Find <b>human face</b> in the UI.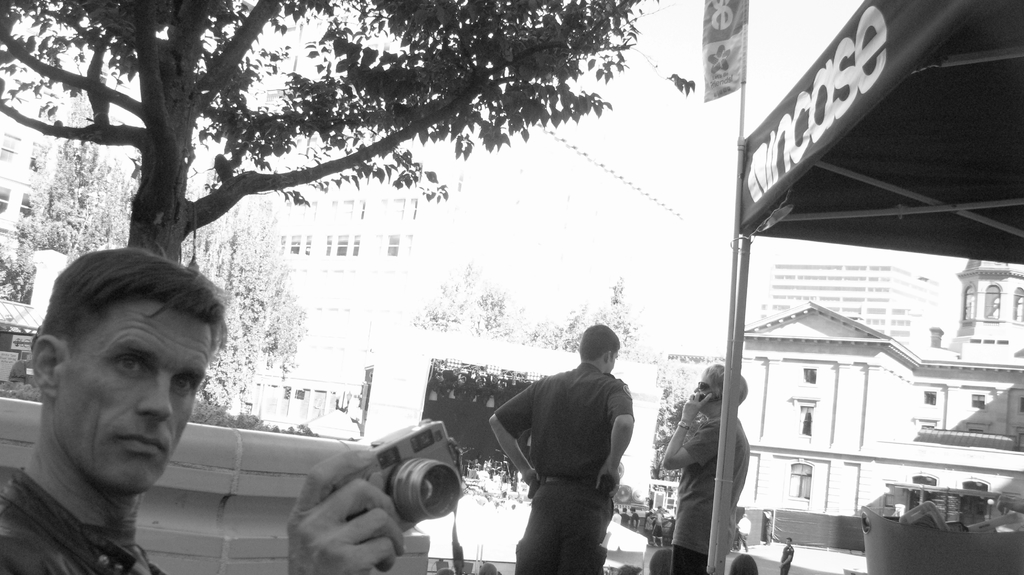
UI element at [left=54, top=289, right=217, bottom=489].
